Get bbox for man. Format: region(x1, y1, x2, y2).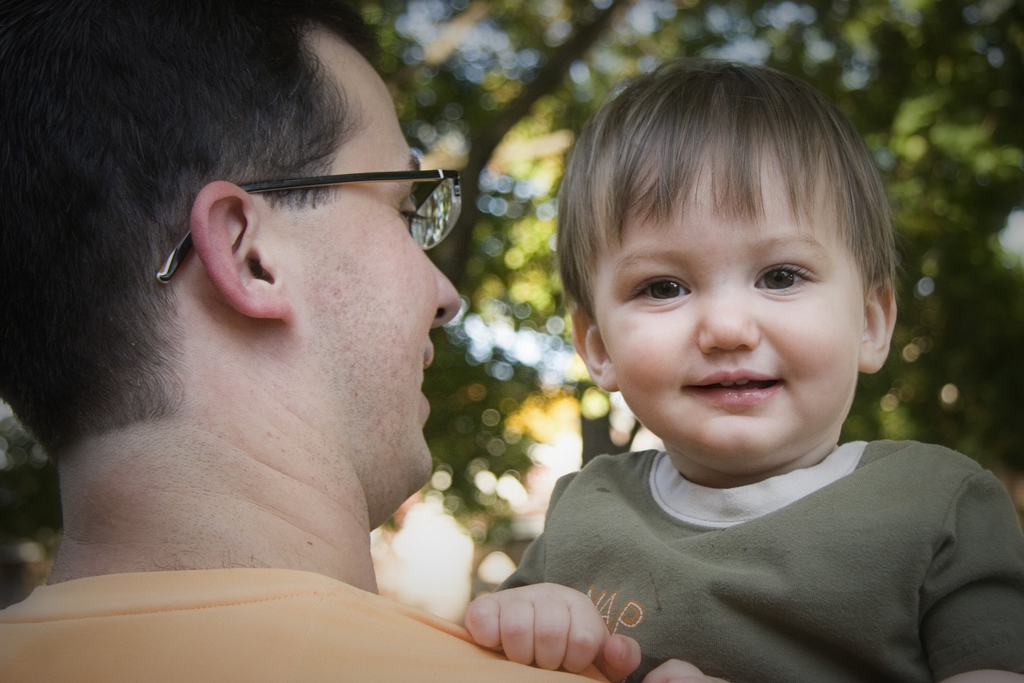
region(1, 10, 658, 651).
